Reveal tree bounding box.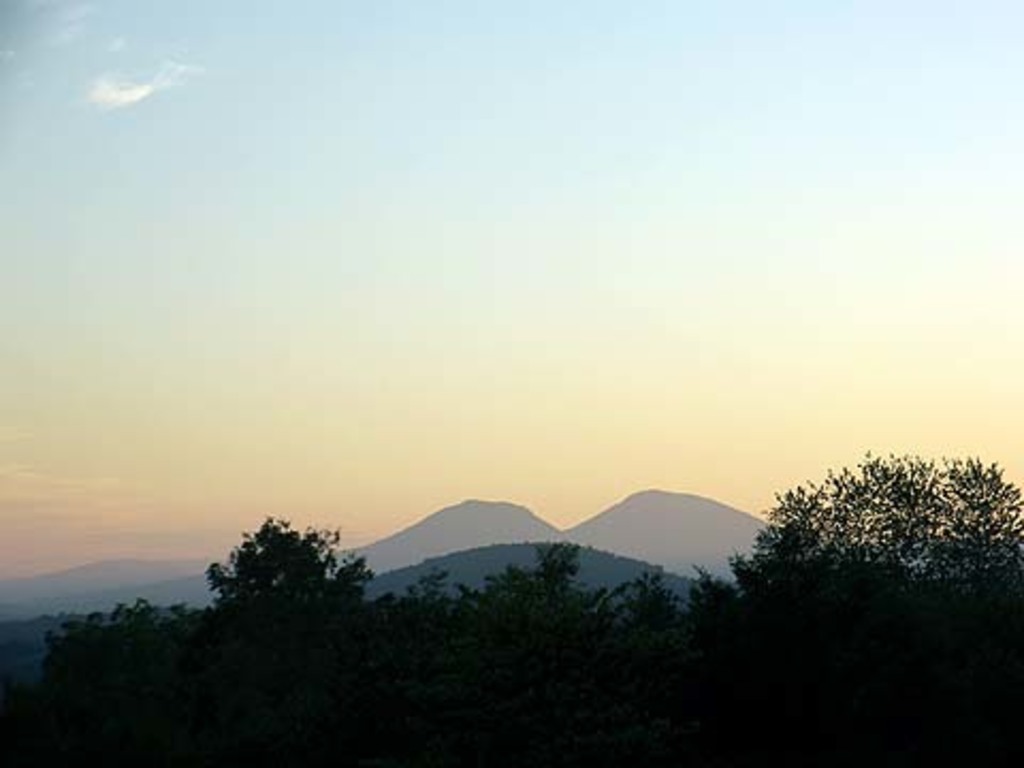
Revealed: {"left": 186, "top": 512, "right": 358, "bottom": 651}.
